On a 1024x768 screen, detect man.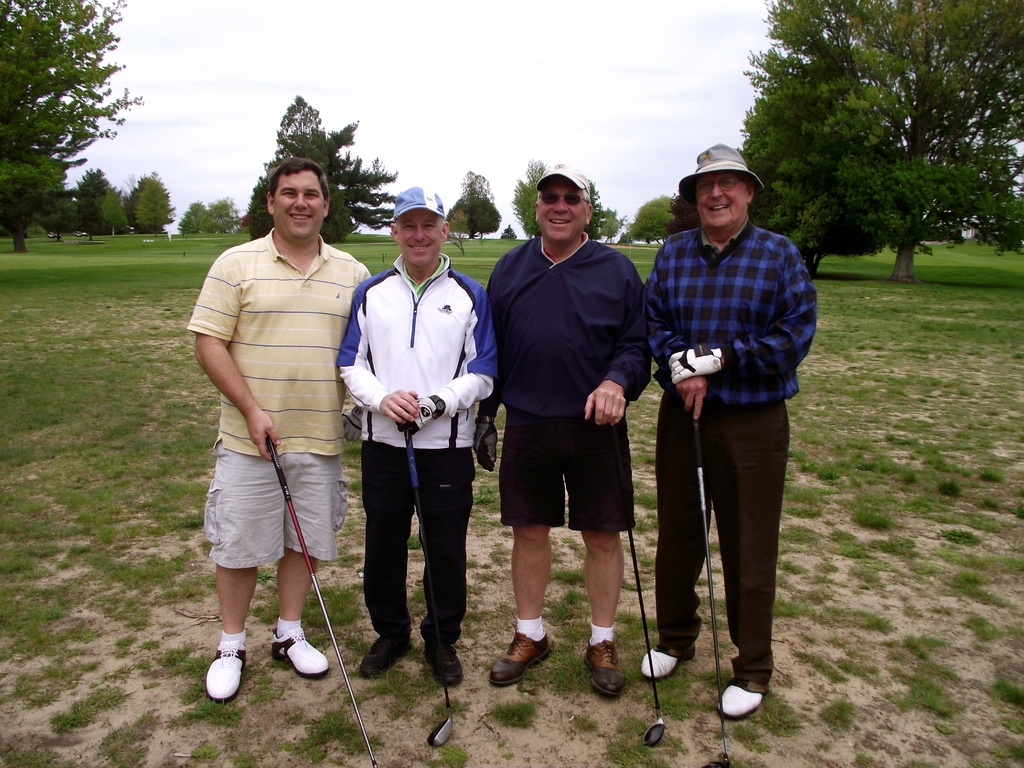
(left=643, top=154, right=812, bottom=703).
